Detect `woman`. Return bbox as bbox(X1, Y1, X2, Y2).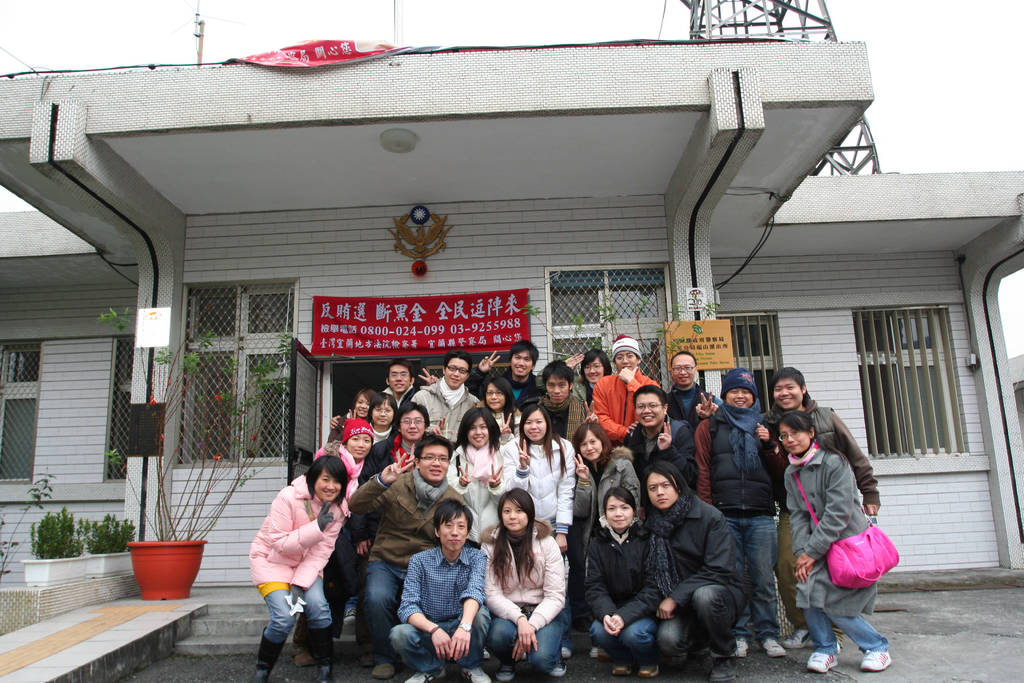
bbox(301, 422, 386, 666).
